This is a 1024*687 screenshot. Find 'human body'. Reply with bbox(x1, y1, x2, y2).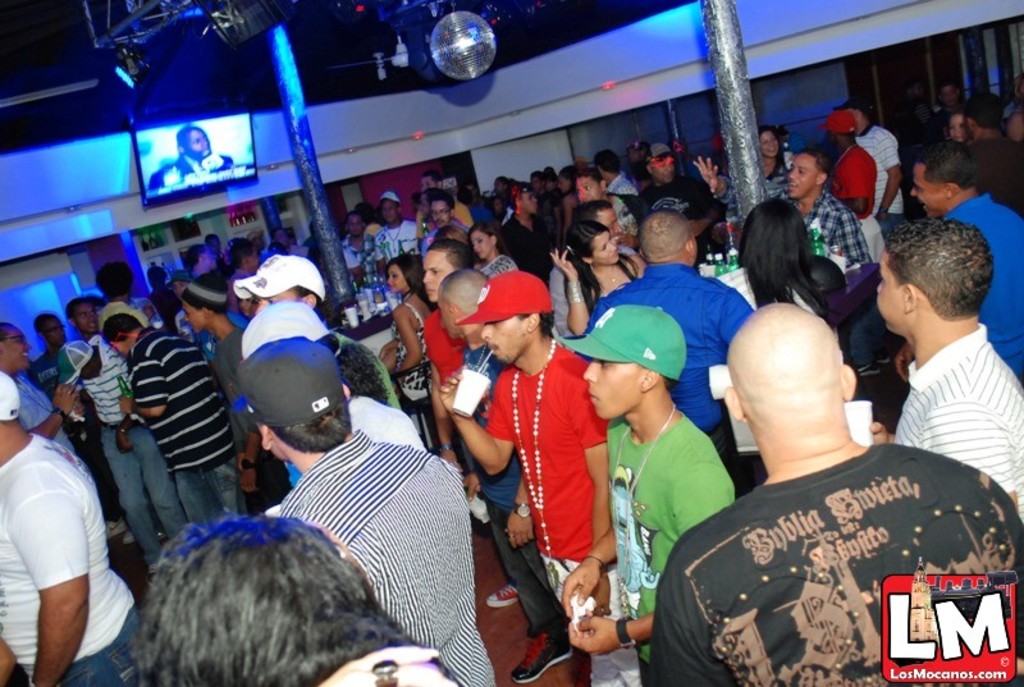
bbox(763, 143, 791, 192).
